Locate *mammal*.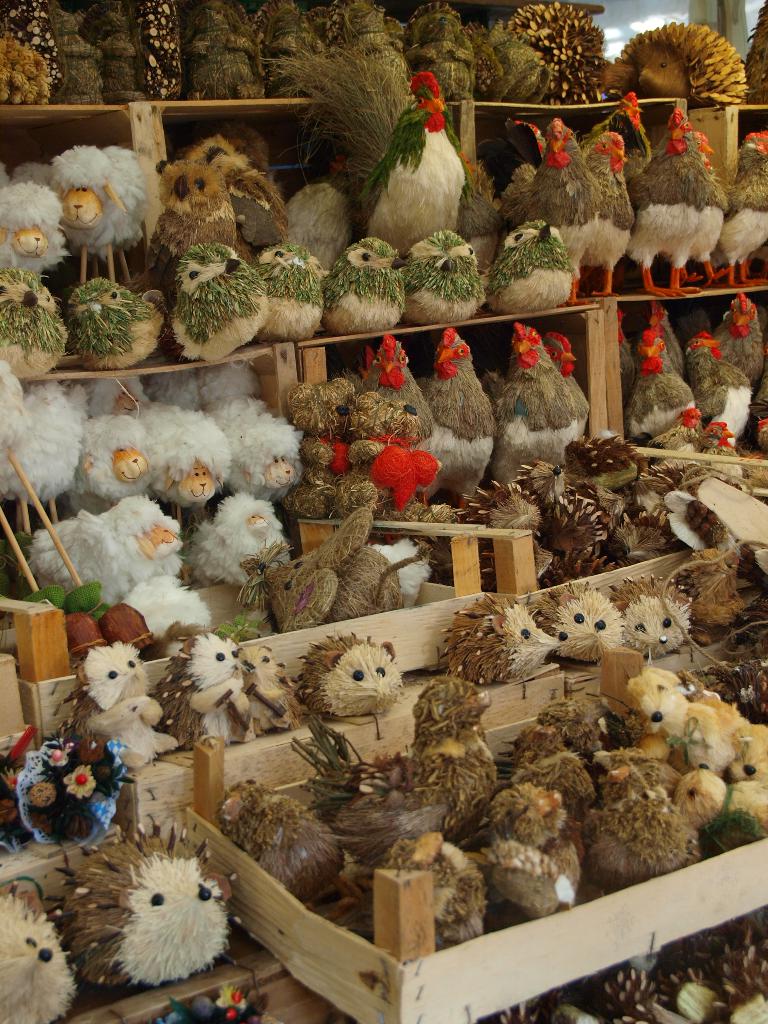
Bounding box: 17:166:59:197.
